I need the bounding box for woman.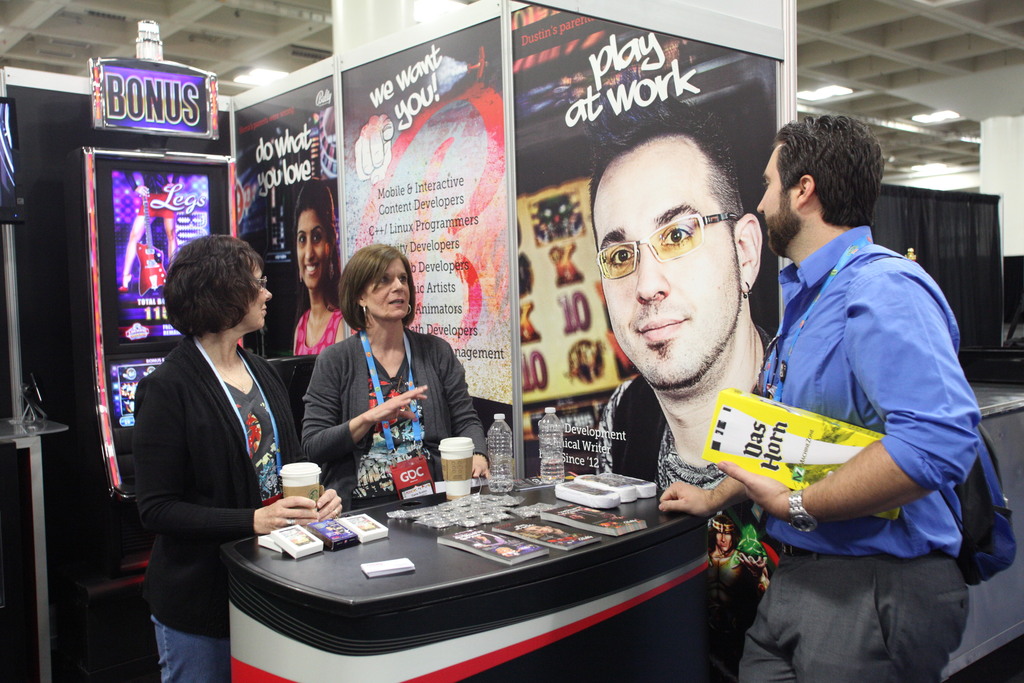
Here it is: x1=131, y1=234, x2=296, y2=680.
